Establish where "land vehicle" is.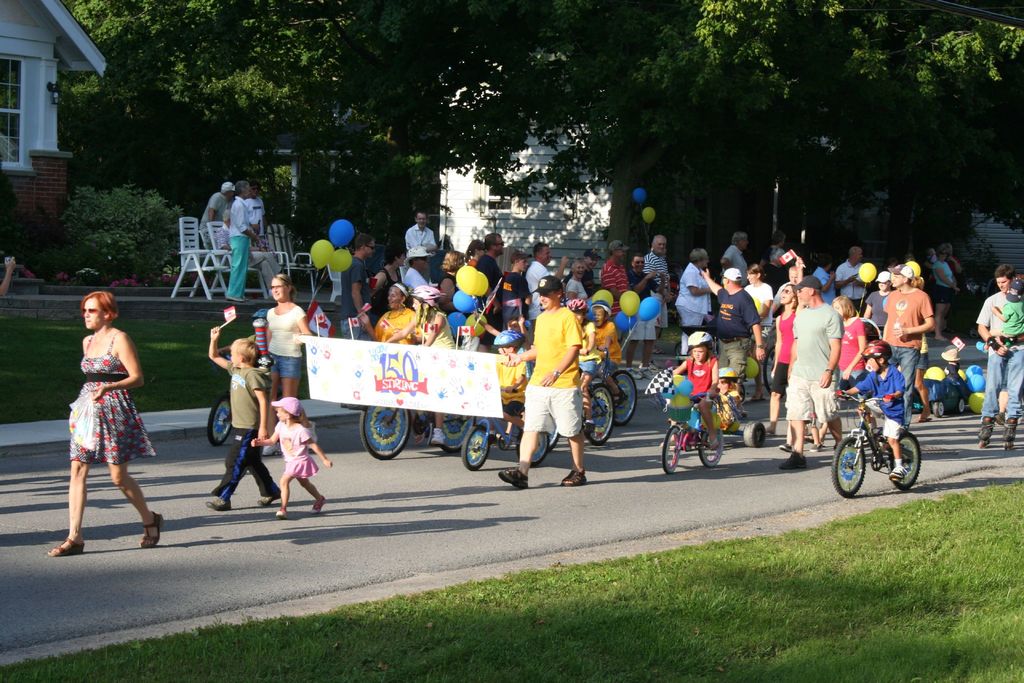
Established at {"left": 839, "top": 393, "right": 927, "bottom": 502}.
